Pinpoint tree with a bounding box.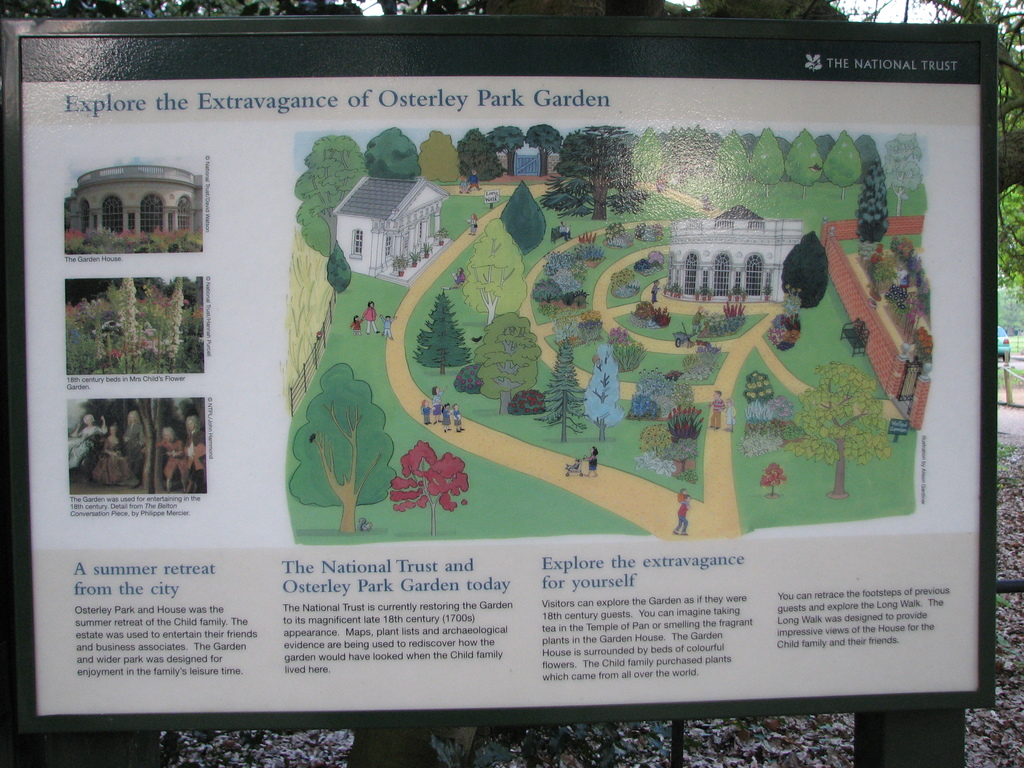
(141, 397, 168, 492).
